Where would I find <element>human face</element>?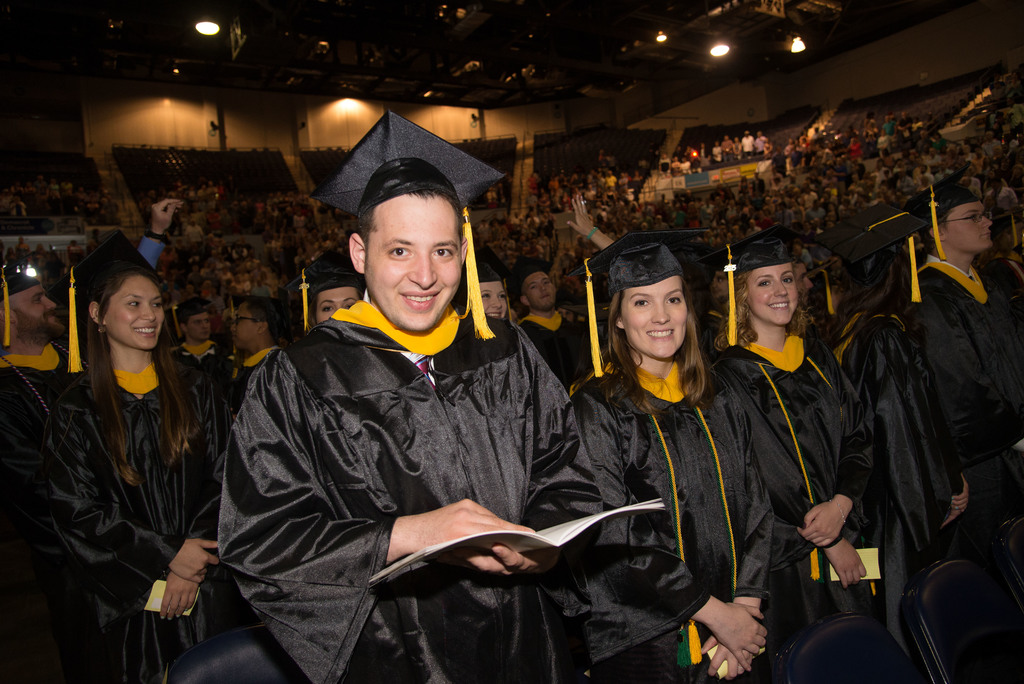
At 622,266,691,370.
